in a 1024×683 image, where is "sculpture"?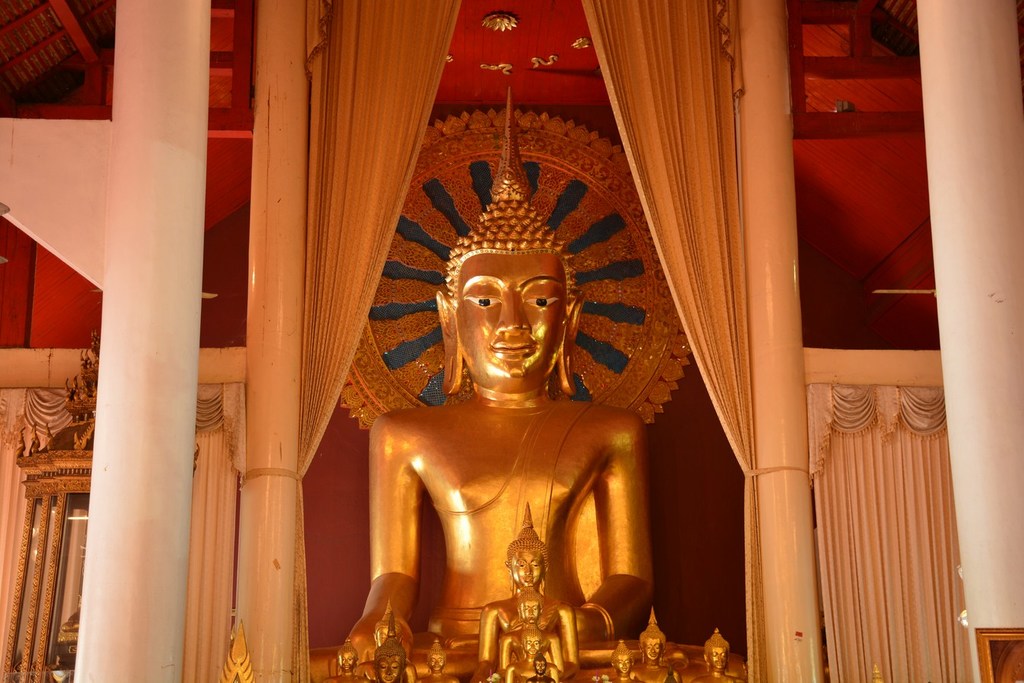
Rect(344, 105, 671, 682).
